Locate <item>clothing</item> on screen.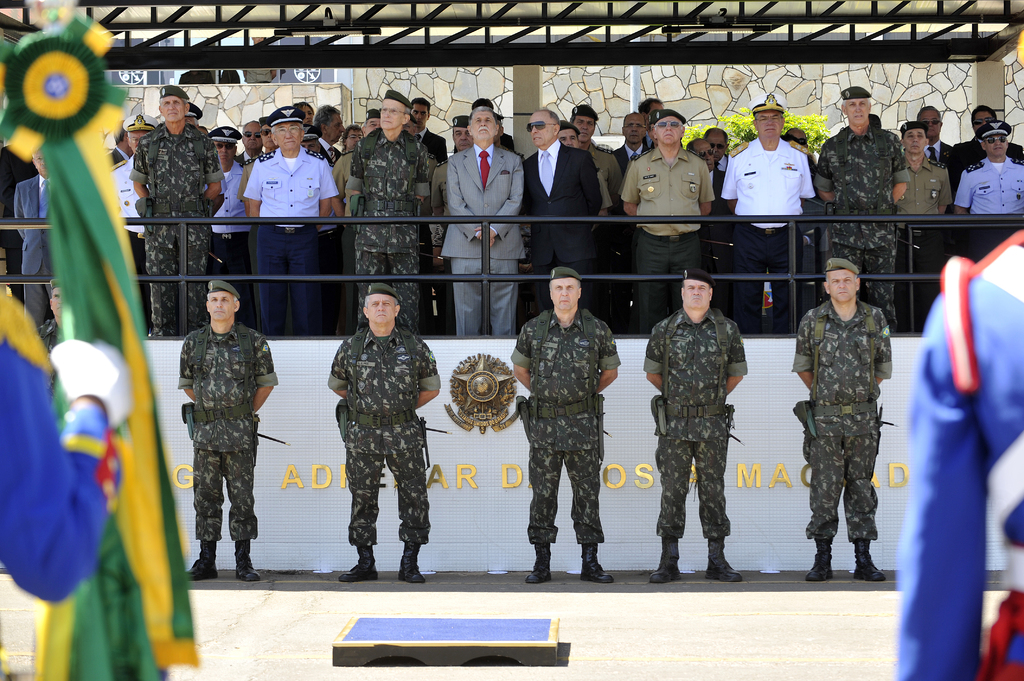
On screen at [0, 291, 113, 602].
